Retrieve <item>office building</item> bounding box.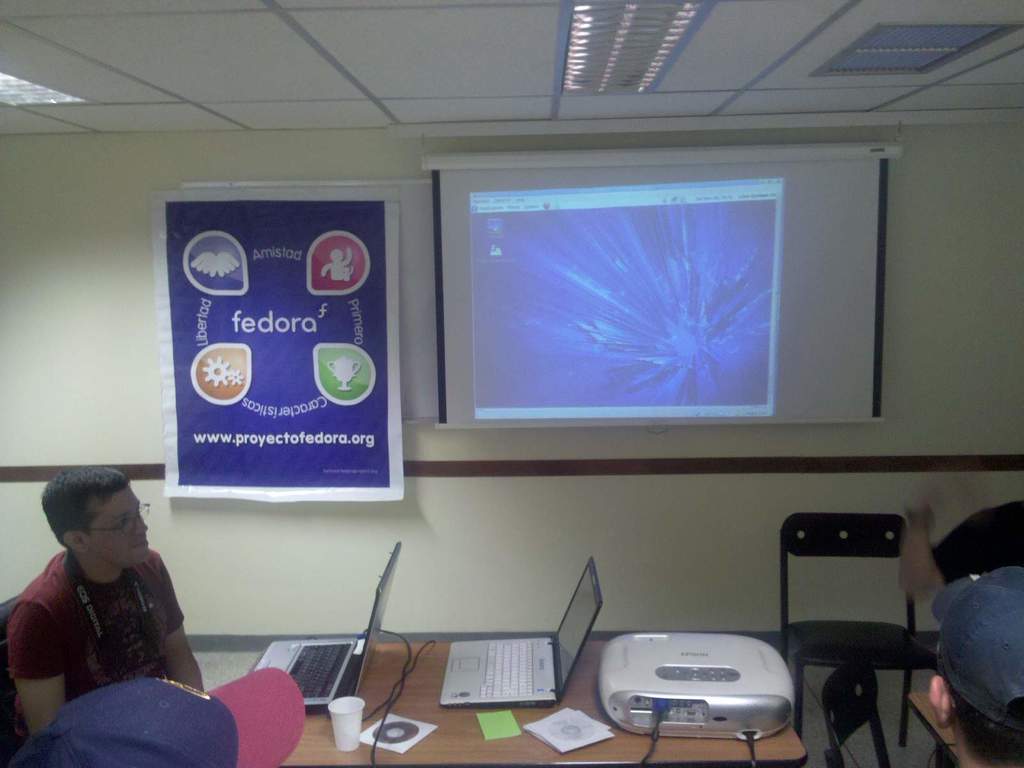
Bounding box: [x1=2, y1=0, x2=1022, y2=767].
